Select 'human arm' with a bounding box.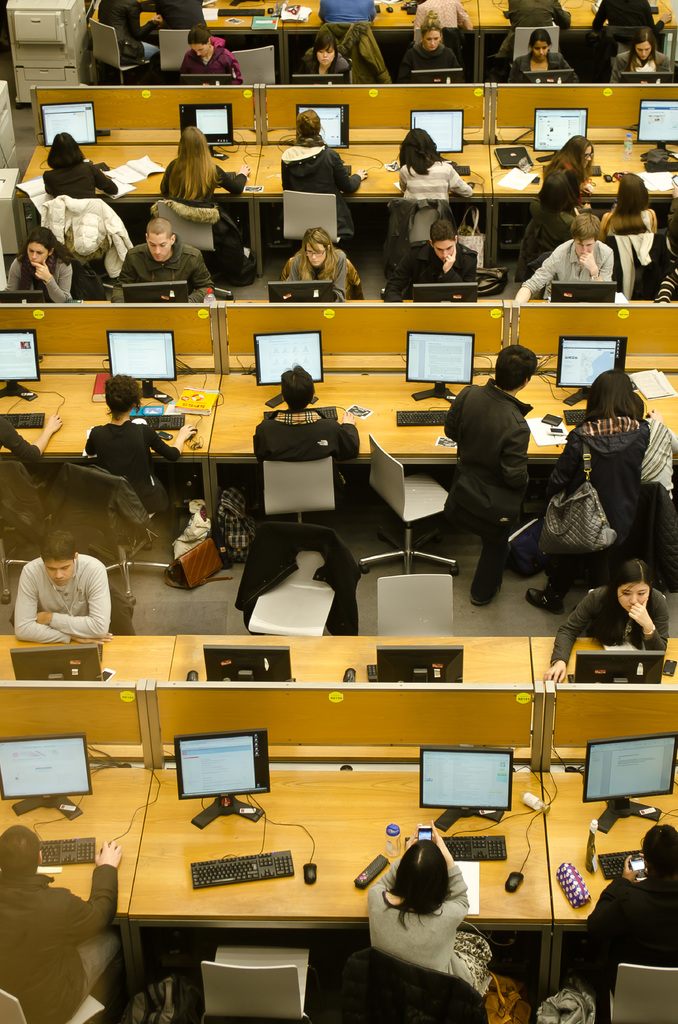
box(144, 415, 202, 461).
